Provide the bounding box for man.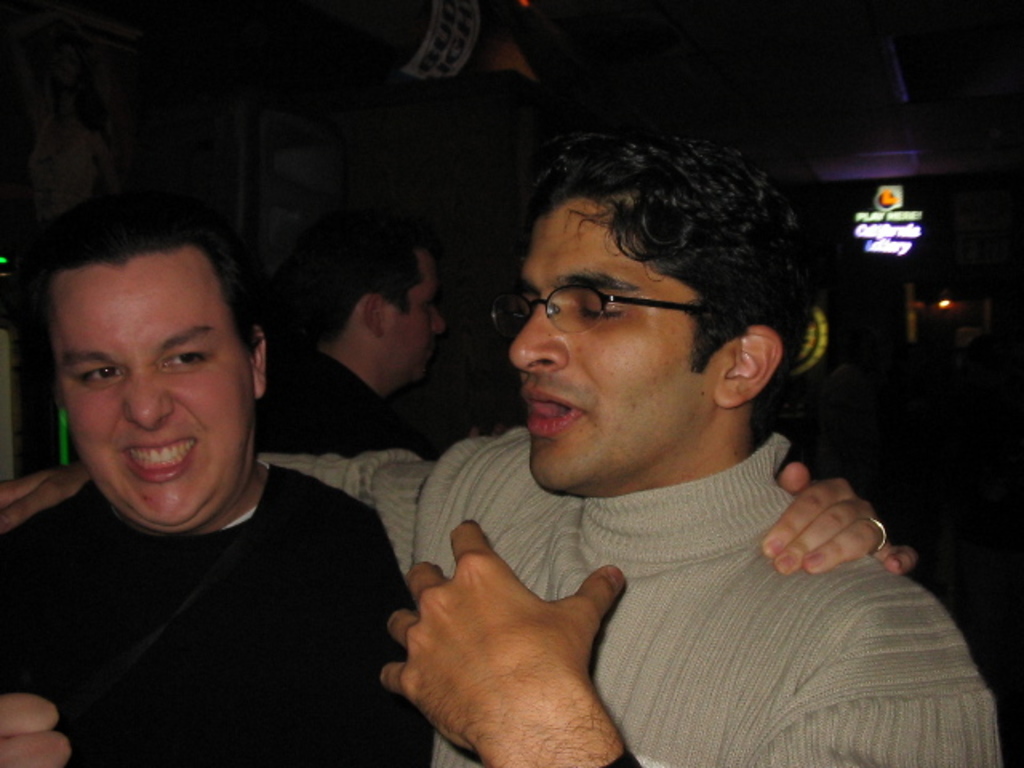
8, 139, 1006, 766.
